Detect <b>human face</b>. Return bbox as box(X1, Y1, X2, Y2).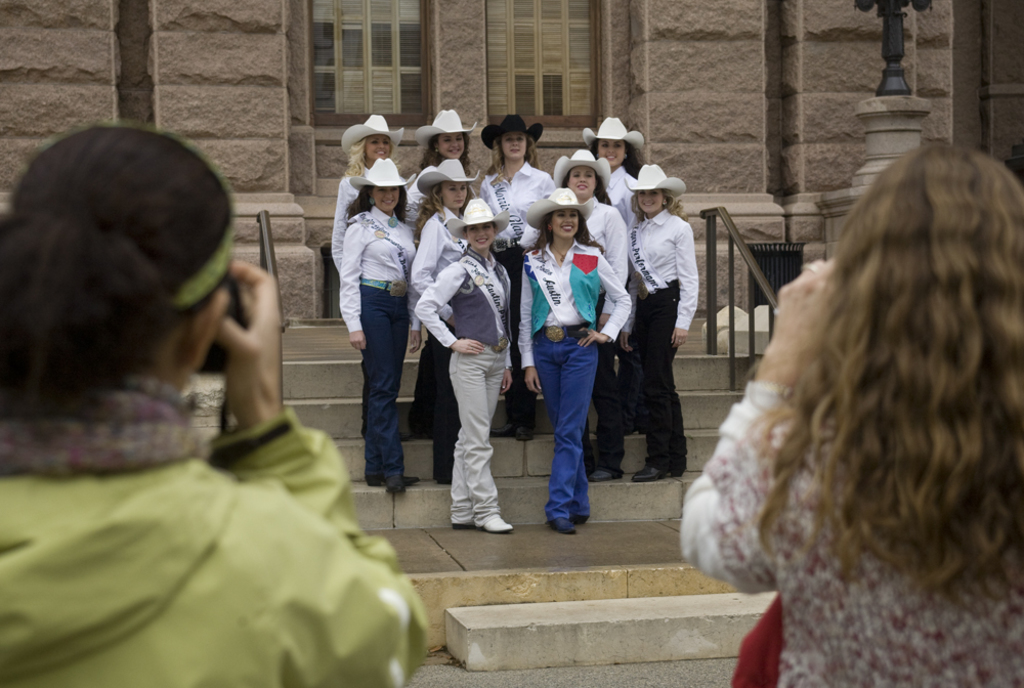
box(440, 134, 468, 159).
